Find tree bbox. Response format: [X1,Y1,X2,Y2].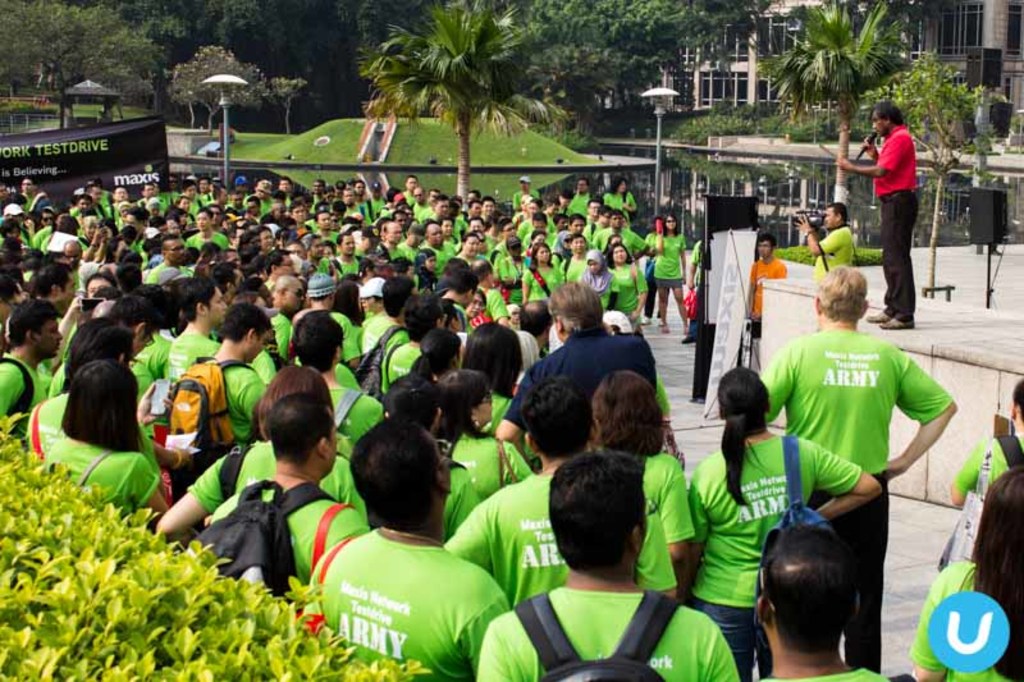
[507,0,768,154].
